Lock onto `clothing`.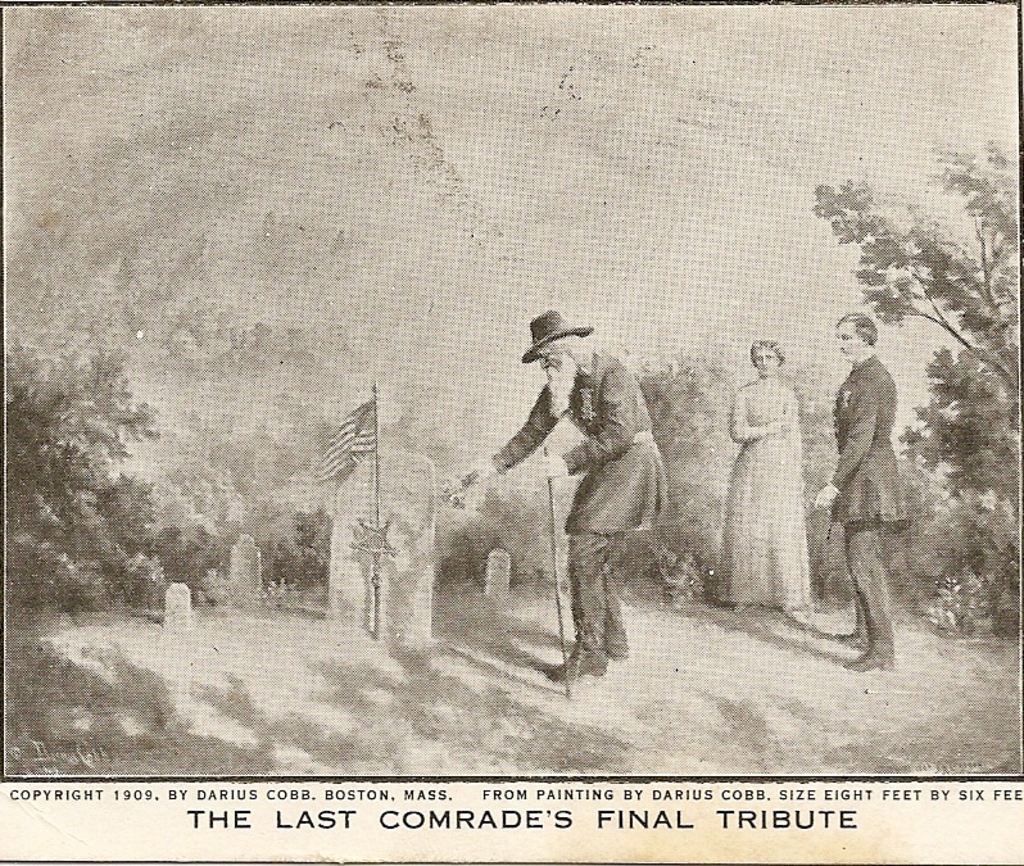
Locked: (715,377,811,611).
